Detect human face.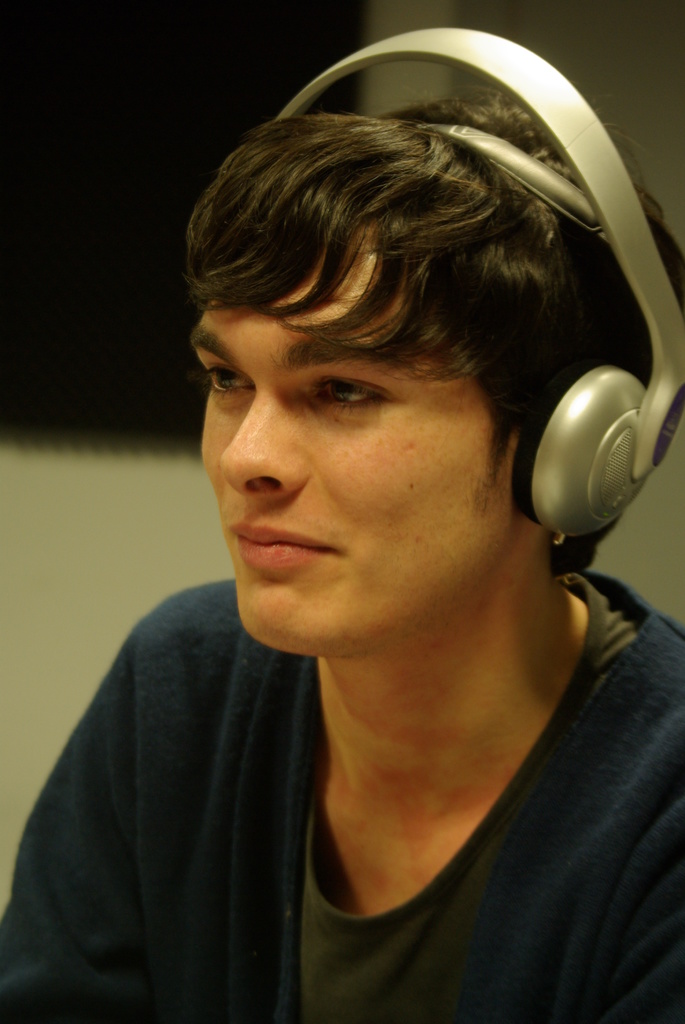
Detected at (195,312,515,655).
